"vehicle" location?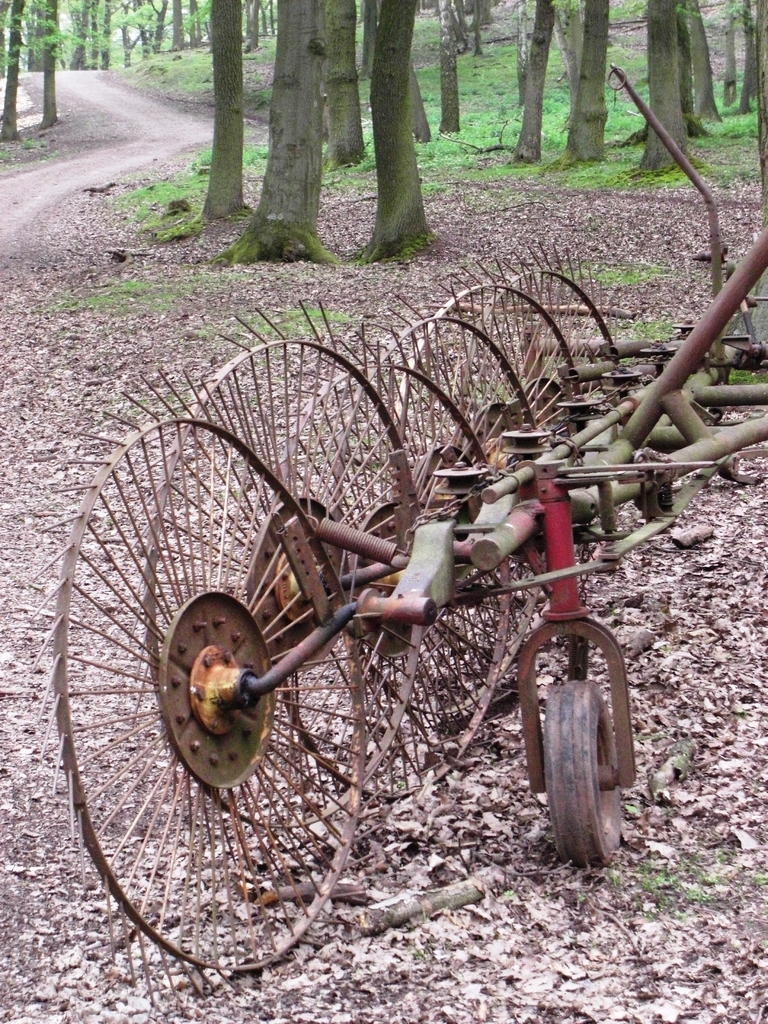
[left=26, top=61, right=767, bottom=1006]
